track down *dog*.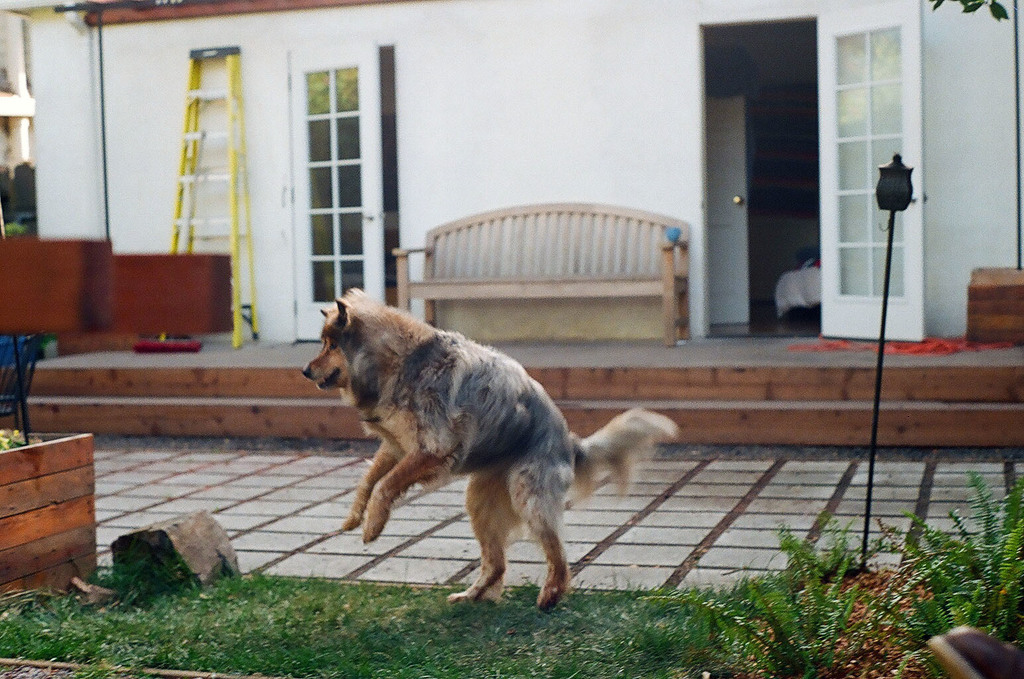
Tracked to locate(288, 284, 682, 612).
